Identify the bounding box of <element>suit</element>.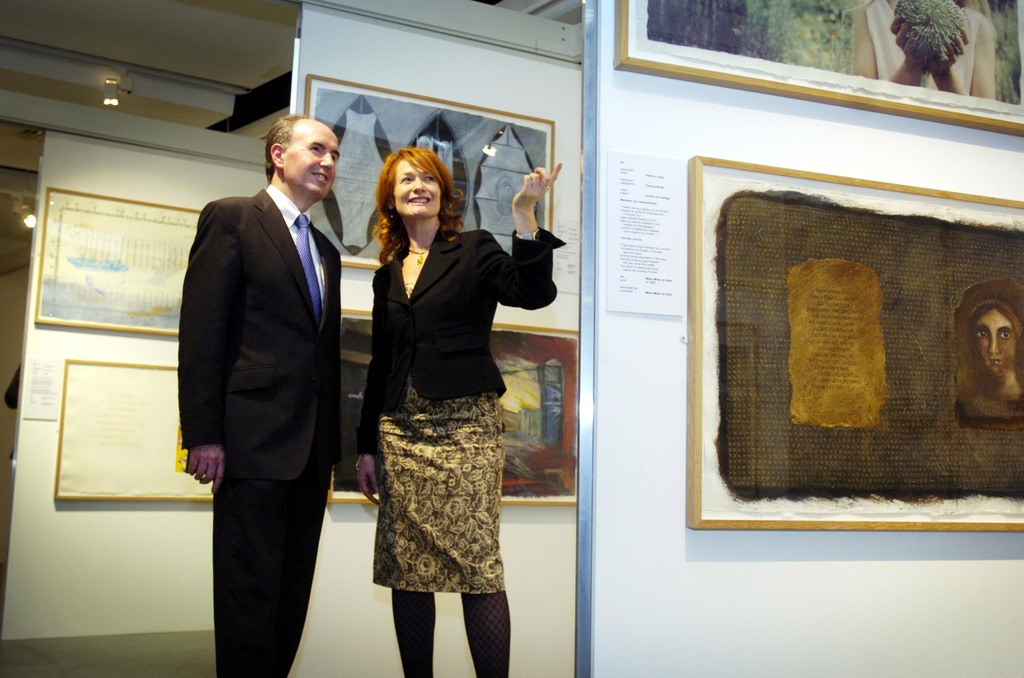
[173, 96, 351, 677].
